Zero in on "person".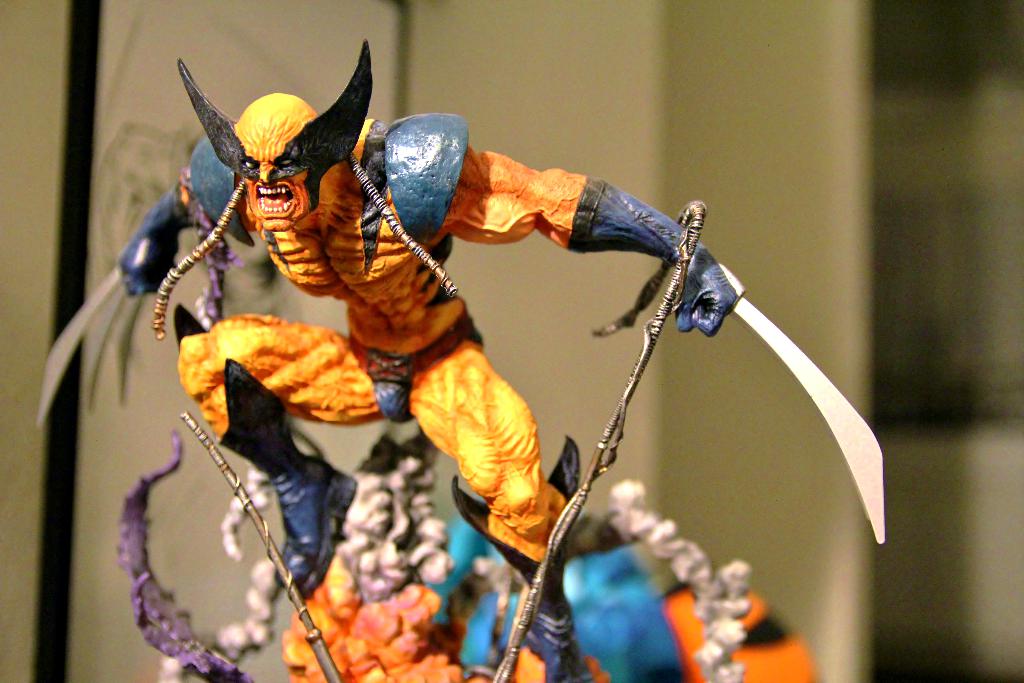
Zeroed in: [left=97, top=56, right=844, bottom=682].
